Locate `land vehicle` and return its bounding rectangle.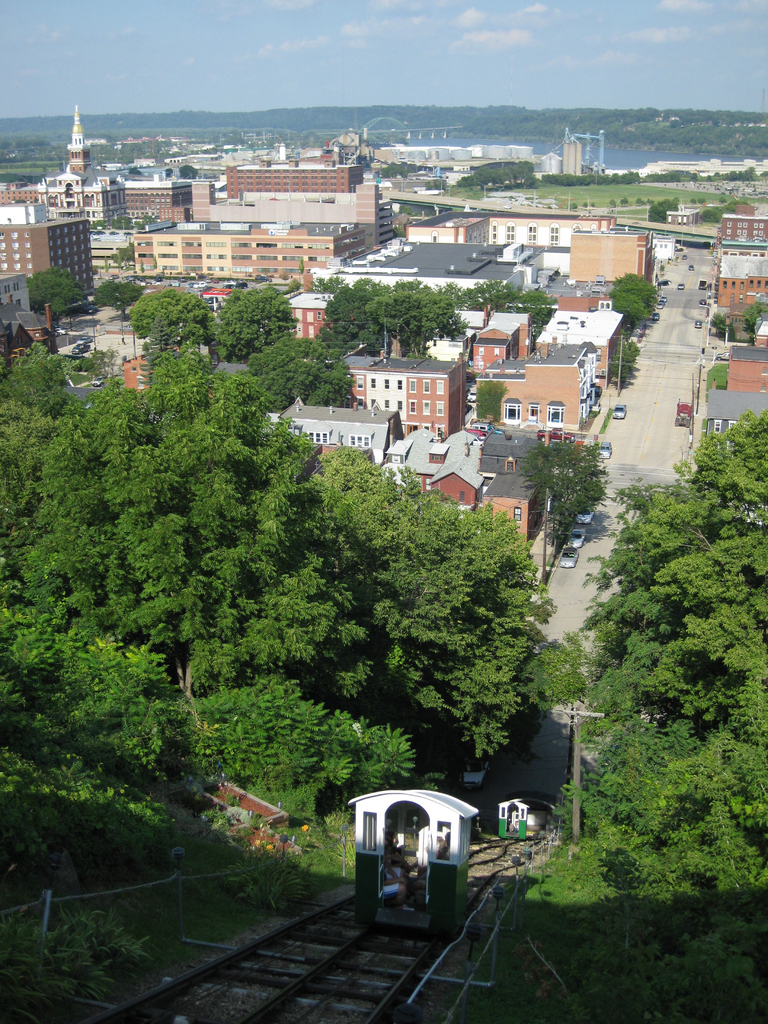
[x1=700, y1=283, x2=703, y2=289].
